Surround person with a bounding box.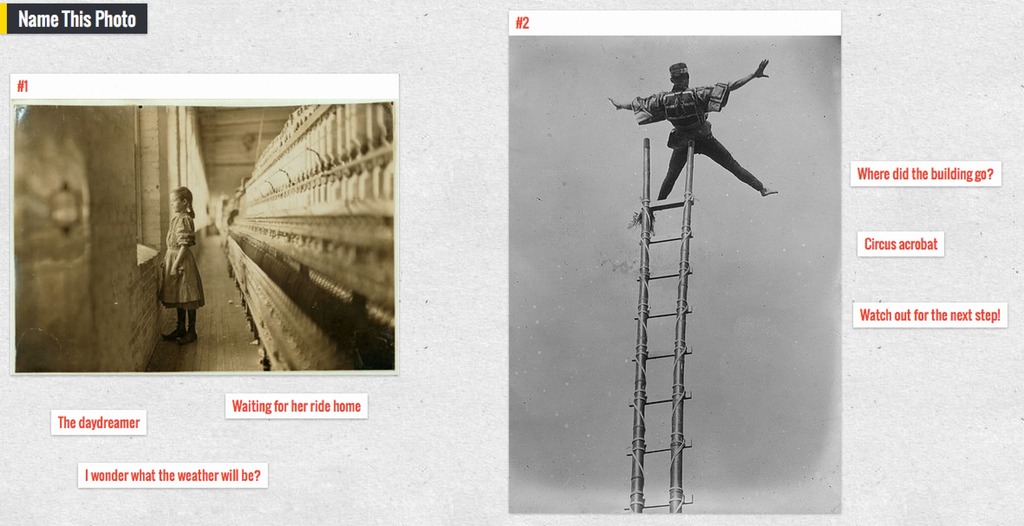
x1=632 y1=22 x2=786 y2=225.
